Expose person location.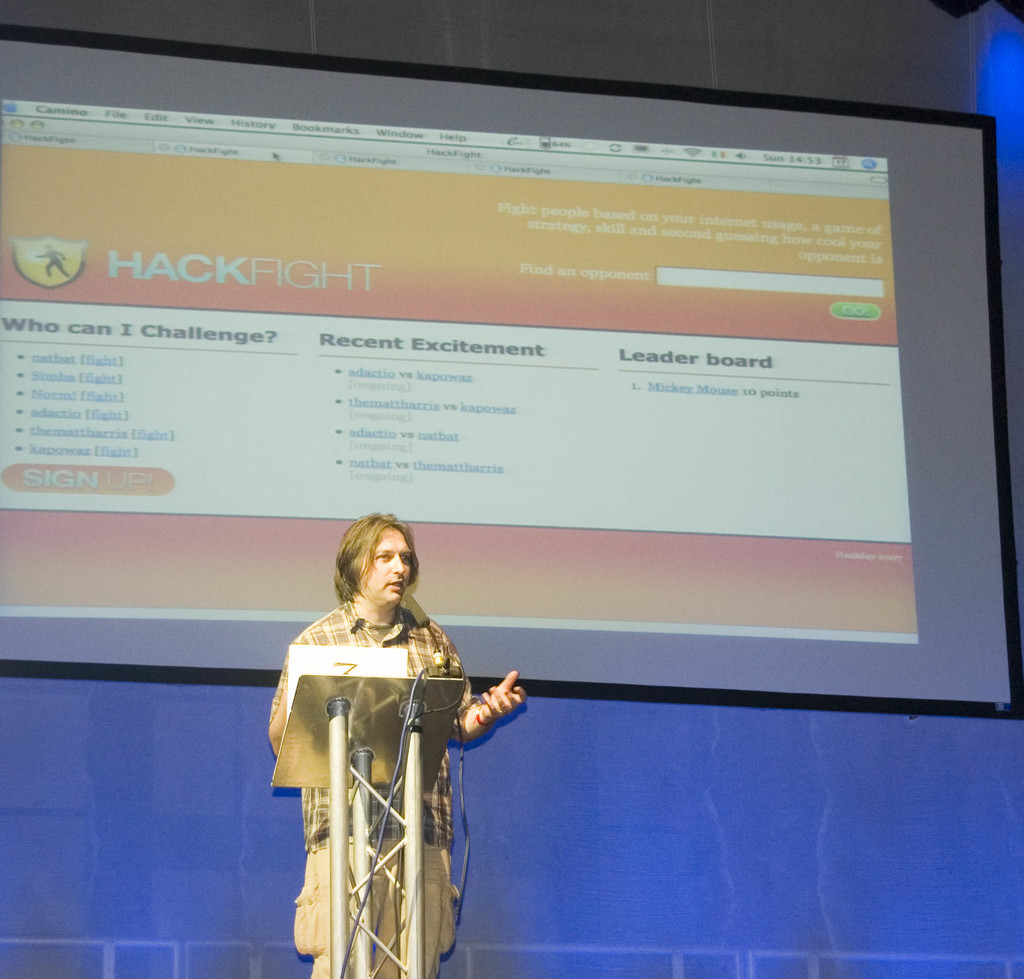
Exposed at (263,505,531,978).
